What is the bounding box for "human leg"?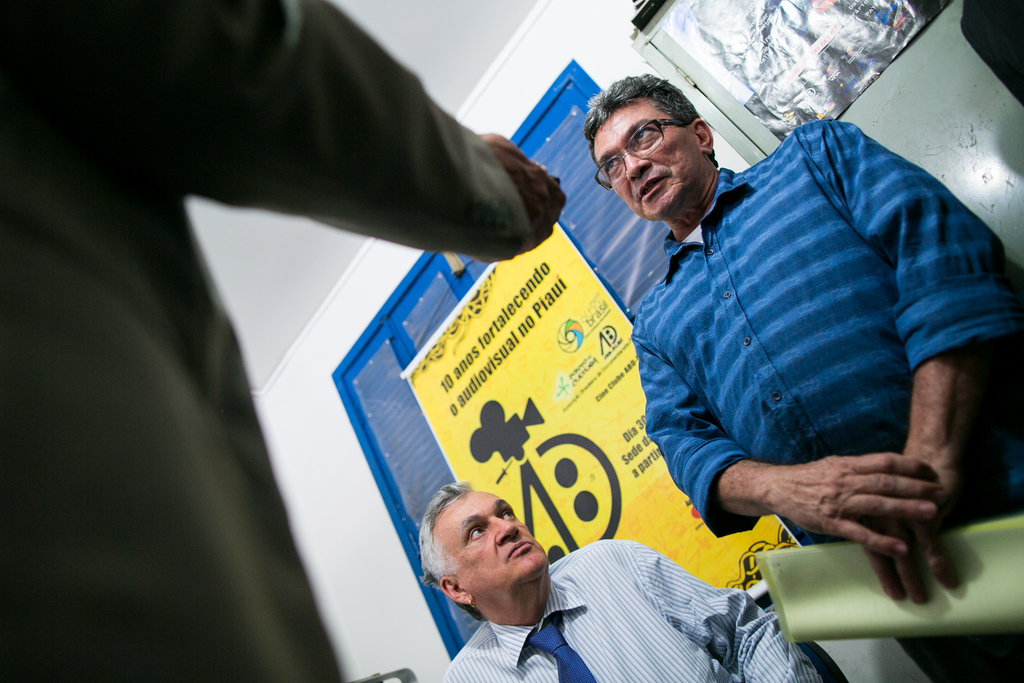
897, 636, 1023, 682.
